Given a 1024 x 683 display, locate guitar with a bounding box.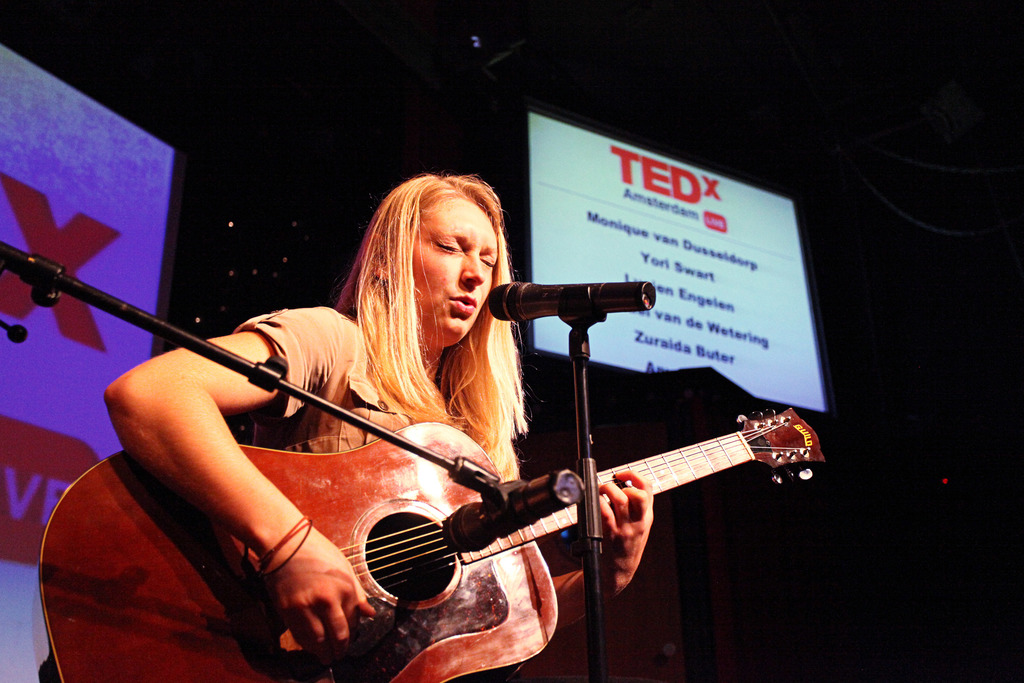
Located: bbox=[32, 393, 826, 682].
